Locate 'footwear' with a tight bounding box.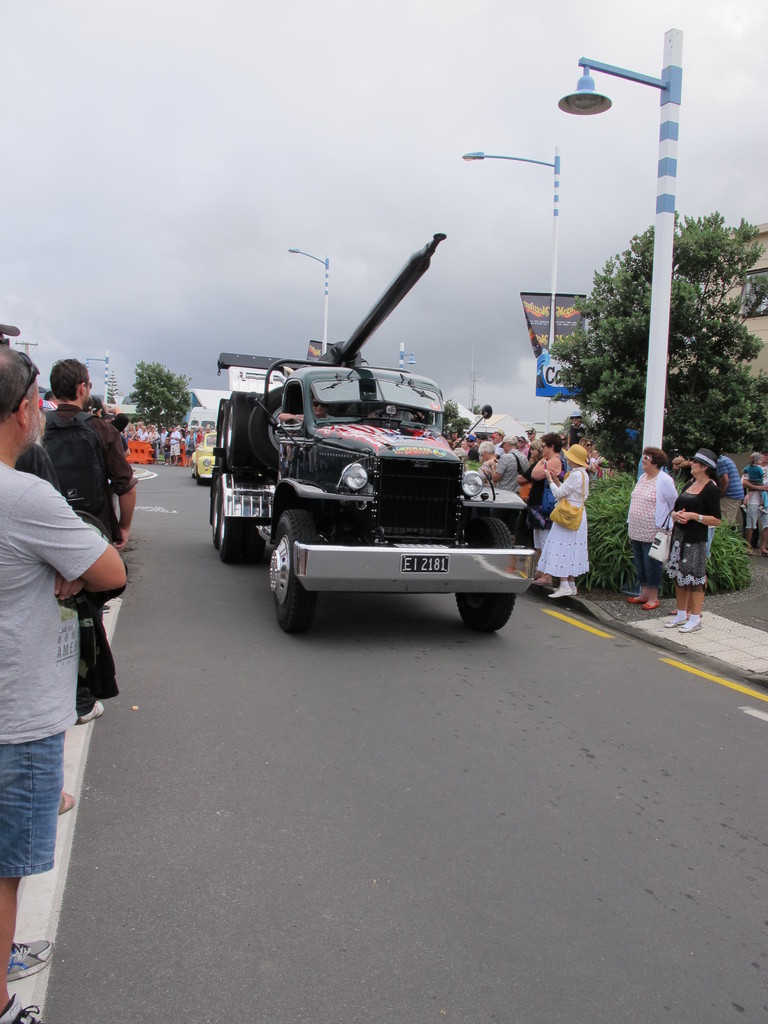
box=[548, 588, 571, 596].
